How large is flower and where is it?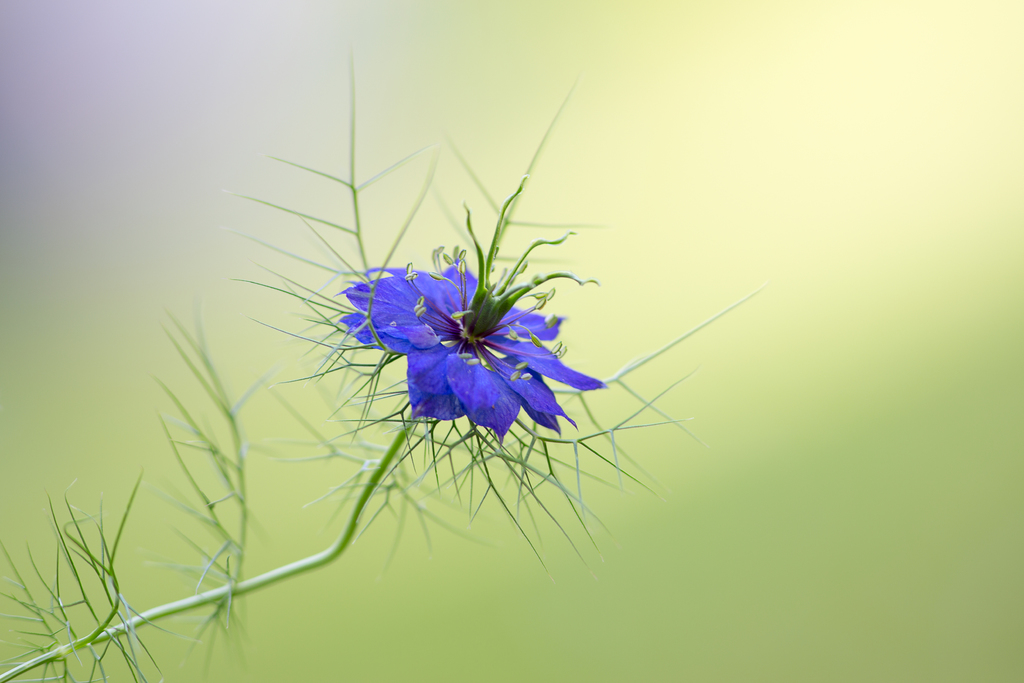
Bounding box: {"left": 351, "top": 229, "right": 591, "bottom": 450}.
